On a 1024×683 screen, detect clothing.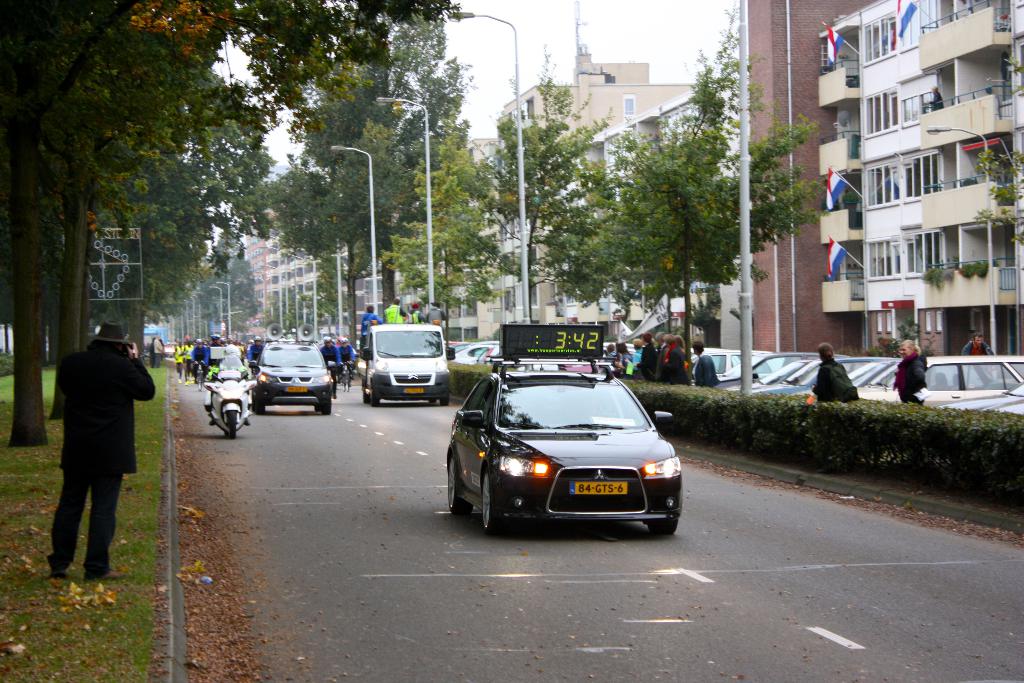
{"x1": 960, "y1": 339, "x2": 1002, "y2": 368}.
